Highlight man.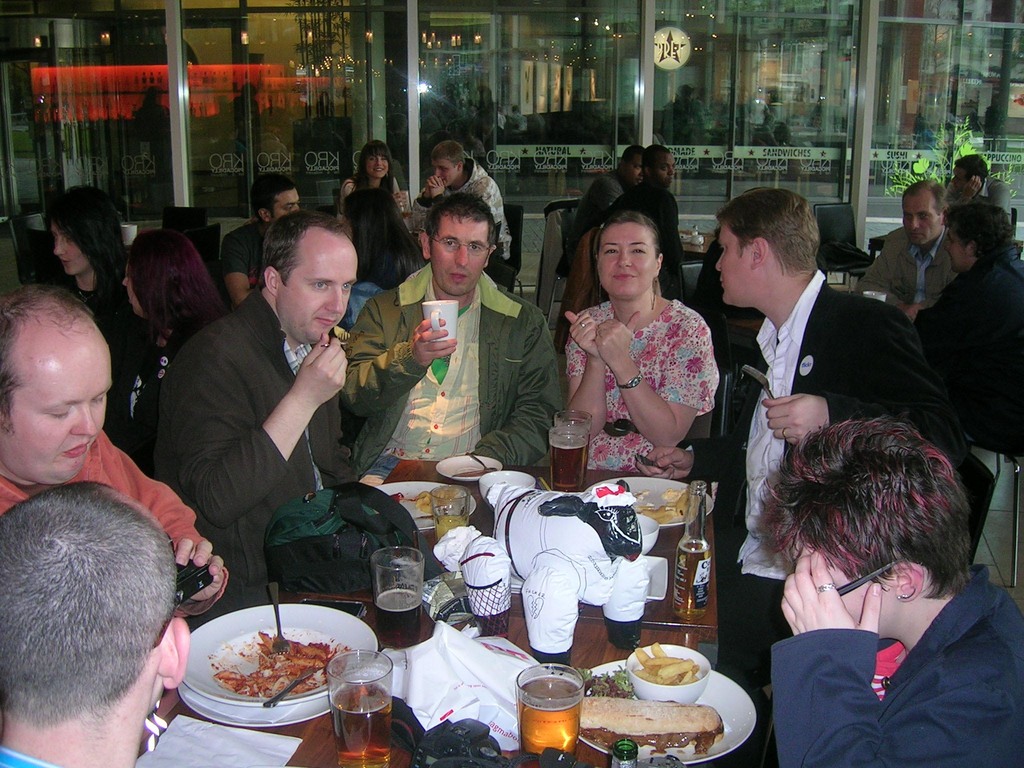
Highlighted region: 340:192:563:474.
